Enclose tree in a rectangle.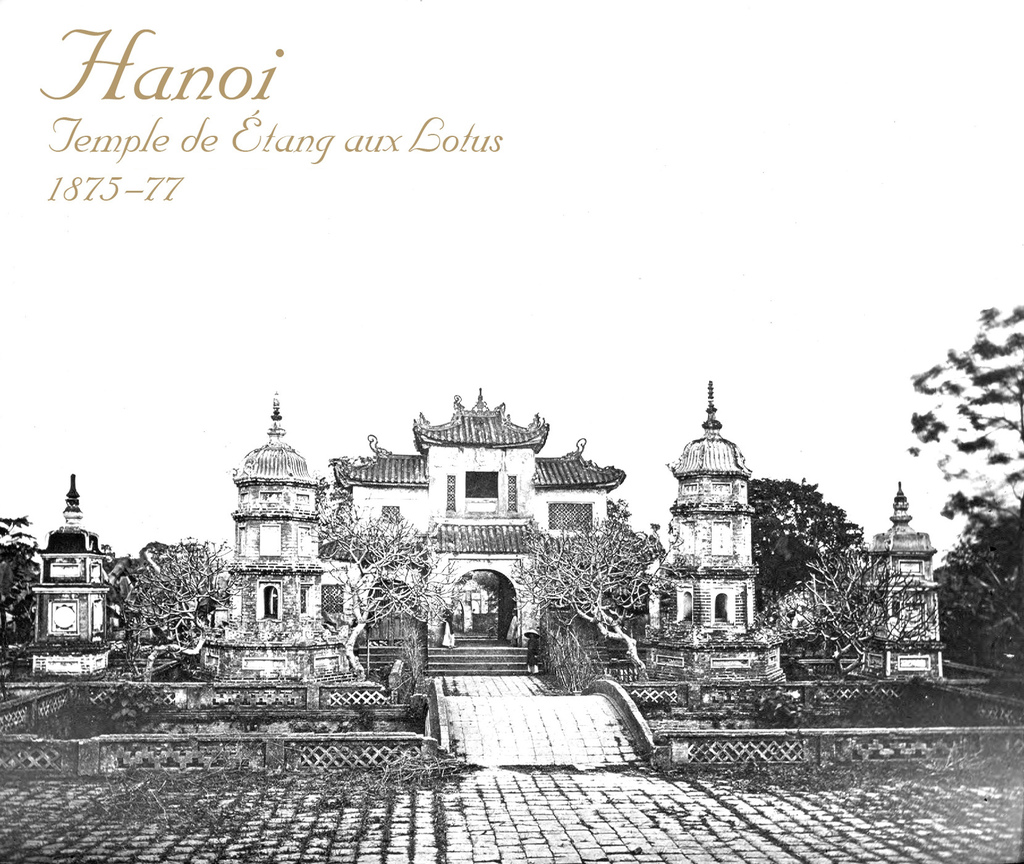
<bbox>746, 474, 863, 612</bbox>.
